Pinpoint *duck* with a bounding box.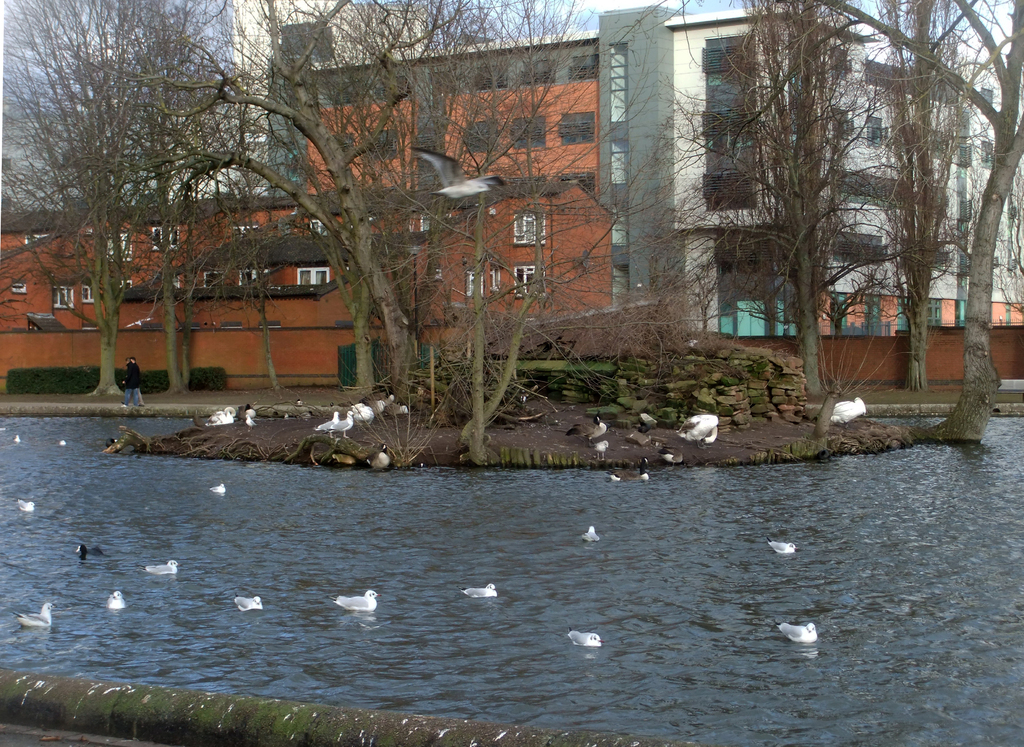
region(758, 533, 801, 559).
